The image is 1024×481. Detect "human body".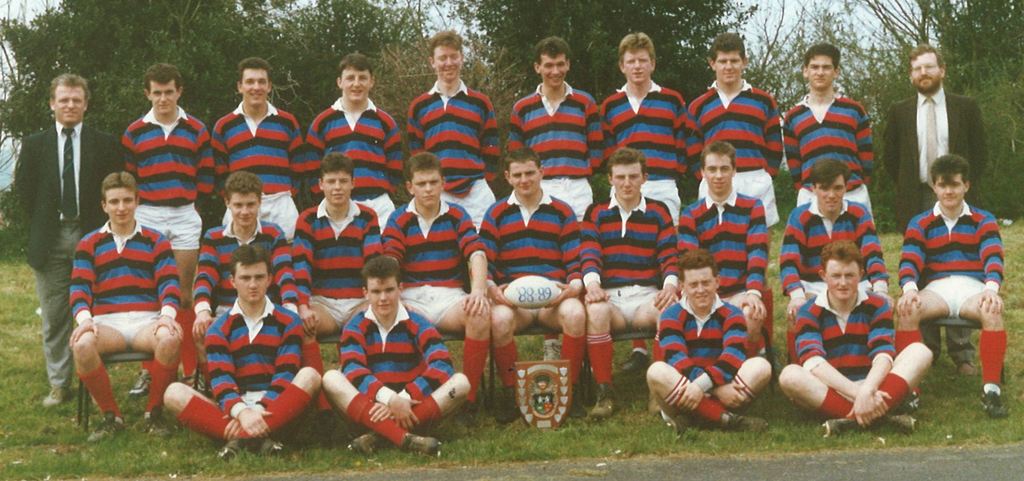
Detection: l=119, t=62, r=216, b=382.
